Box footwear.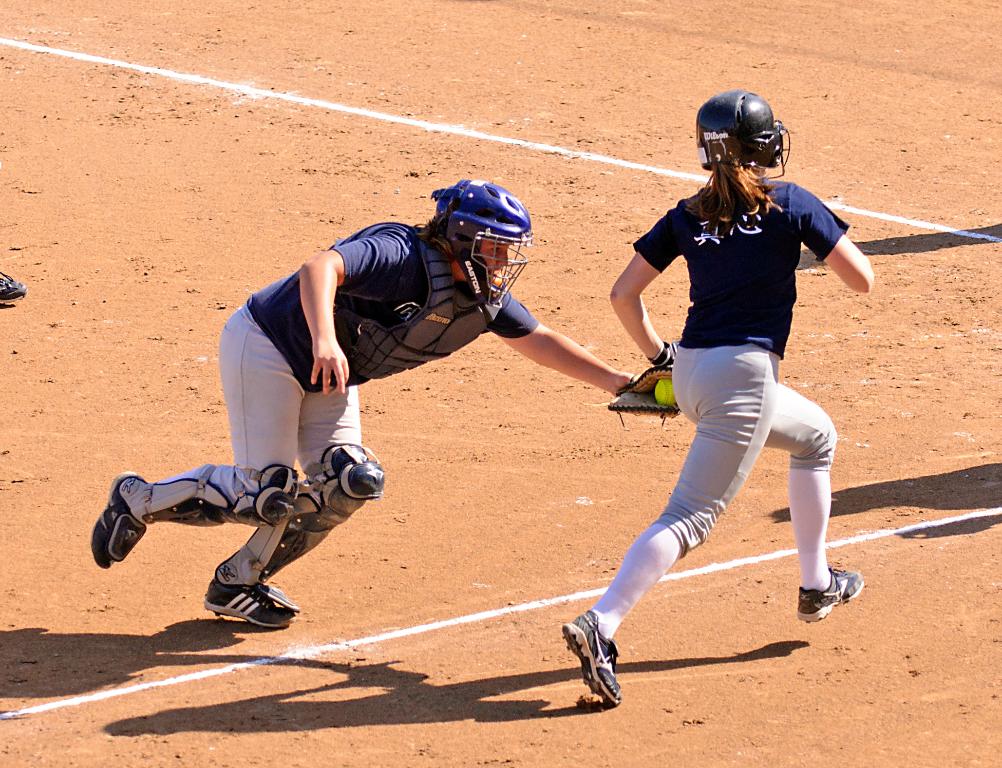
bbox=[87, 472, 153, 574].
